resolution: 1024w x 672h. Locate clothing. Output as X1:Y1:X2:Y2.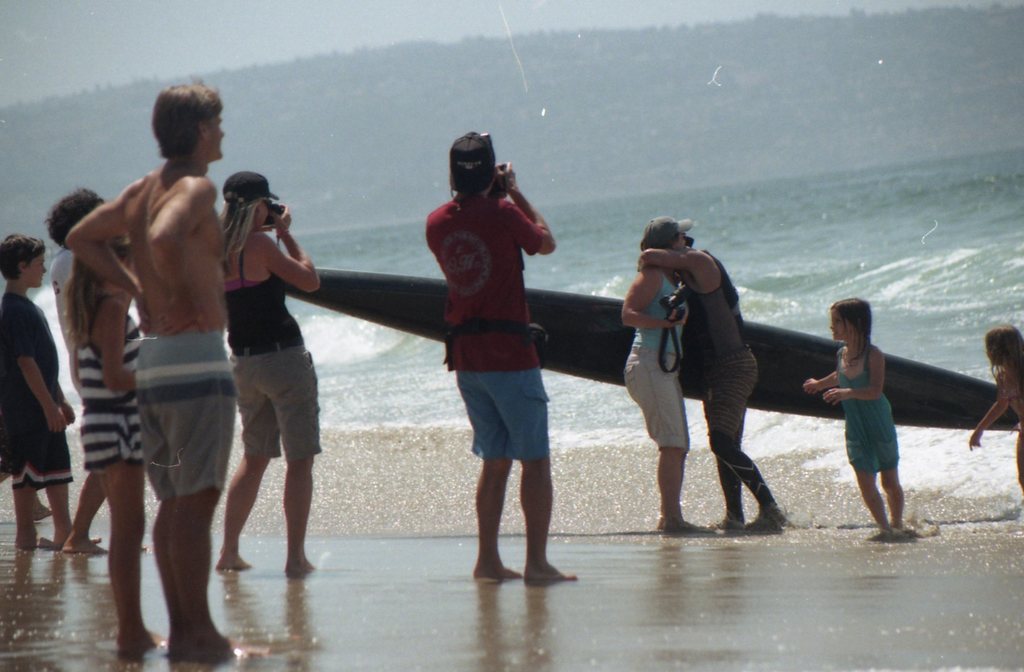
224:242:325:461.
